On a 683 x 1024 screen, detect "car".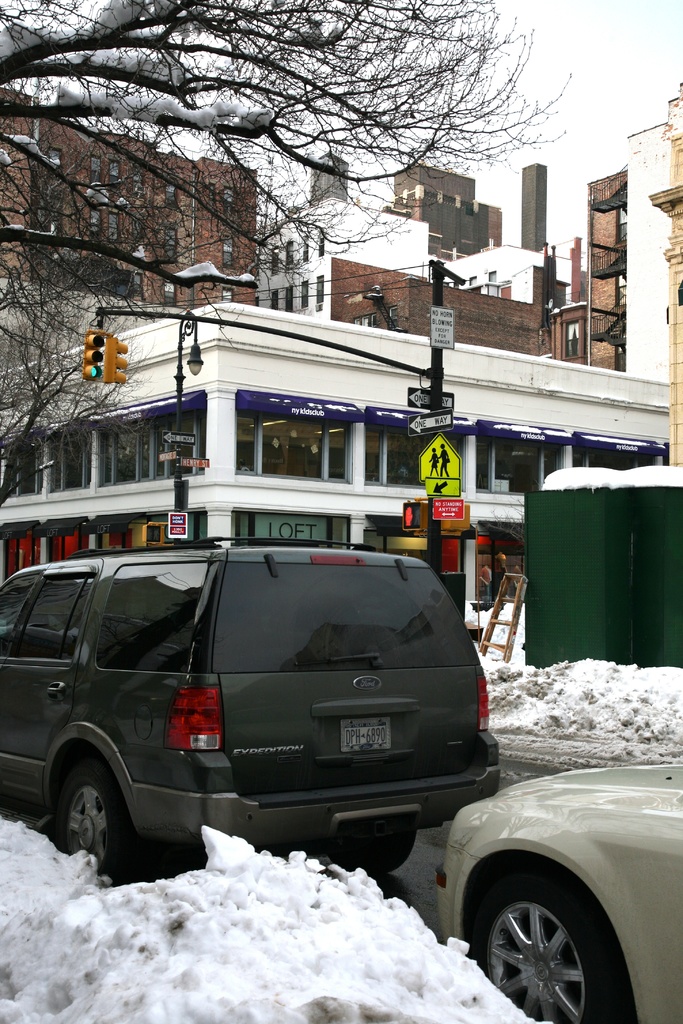
[x1=0, y1=537, x2=503, y2=882].
